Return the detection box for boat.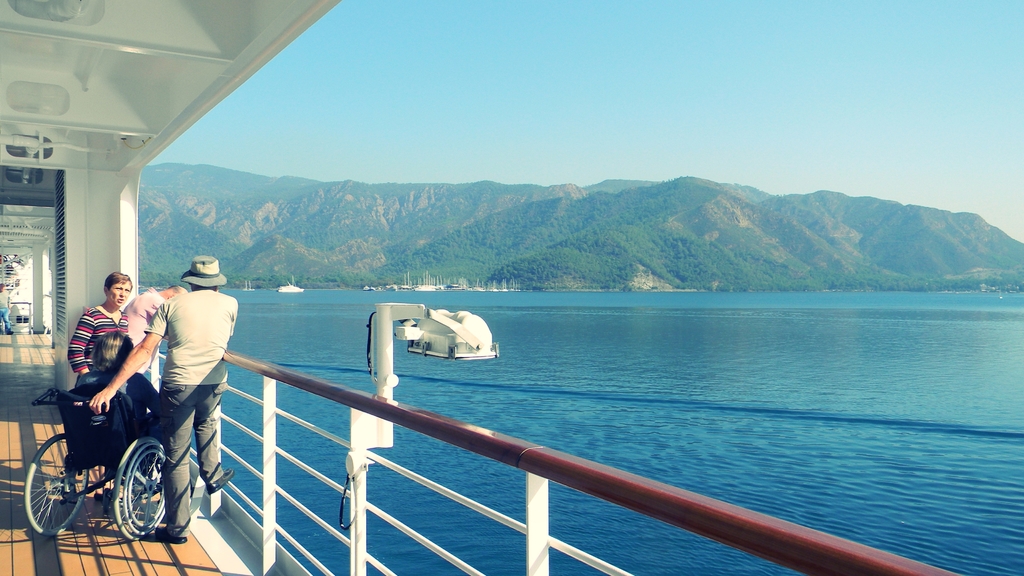
(271, 275, 305, 292).
